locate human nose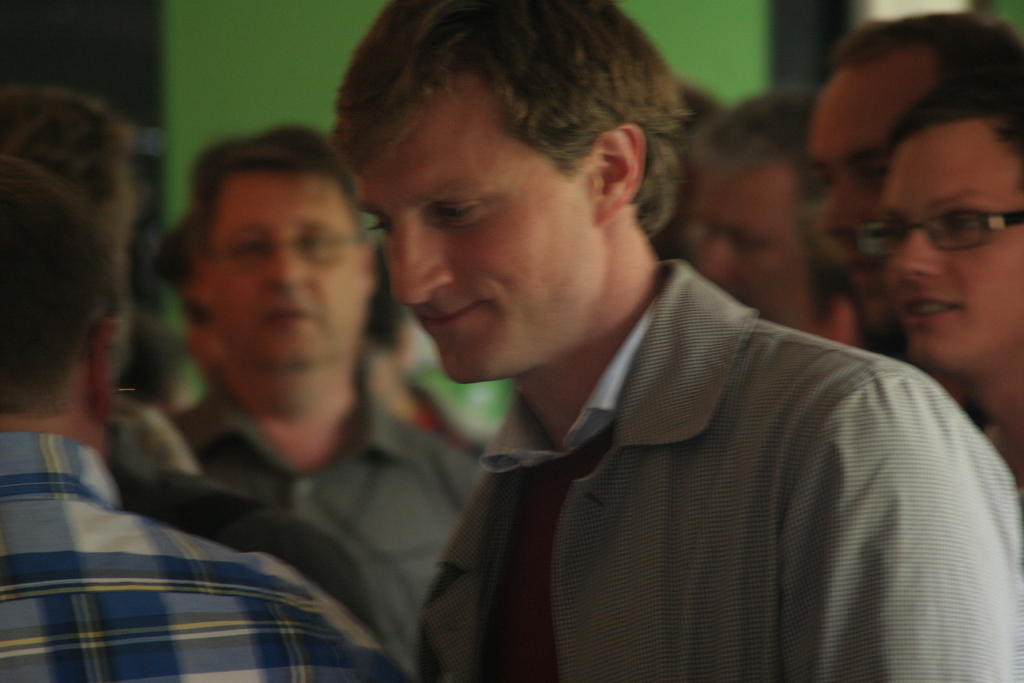
BBox(821, 186, 859, 233)
